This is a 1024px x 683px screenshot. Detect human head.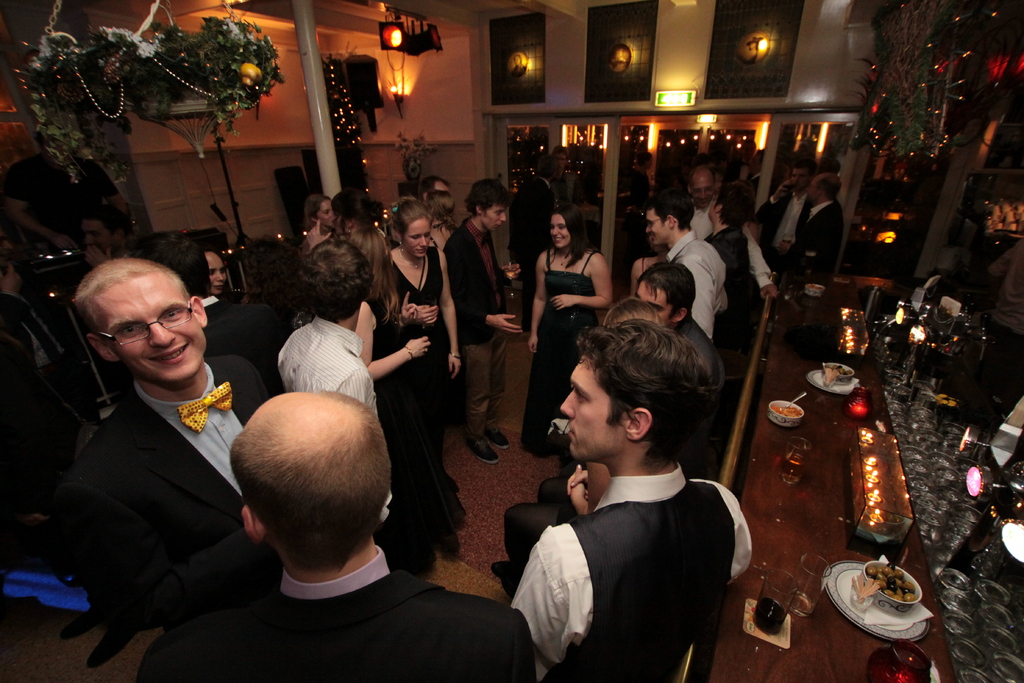
462 176 508 233.
